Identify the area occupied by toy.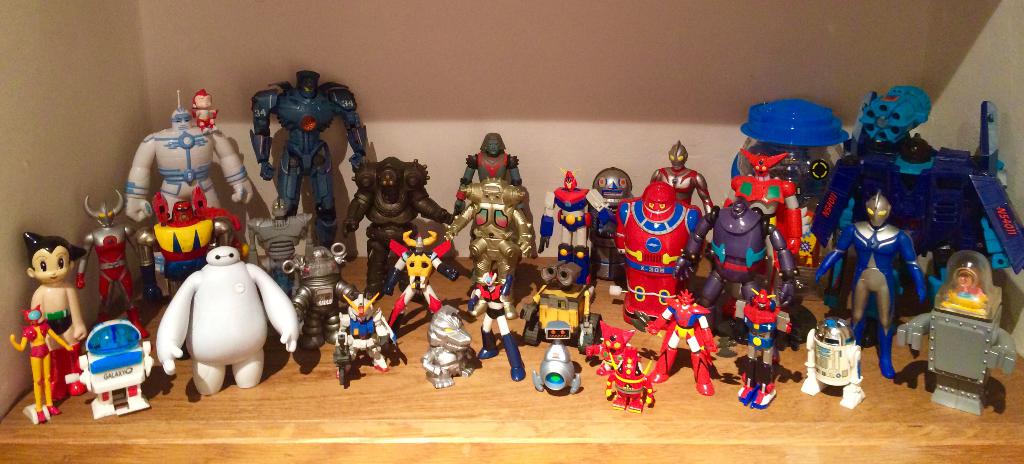
Area: crop(420, 308, 479, 387).
